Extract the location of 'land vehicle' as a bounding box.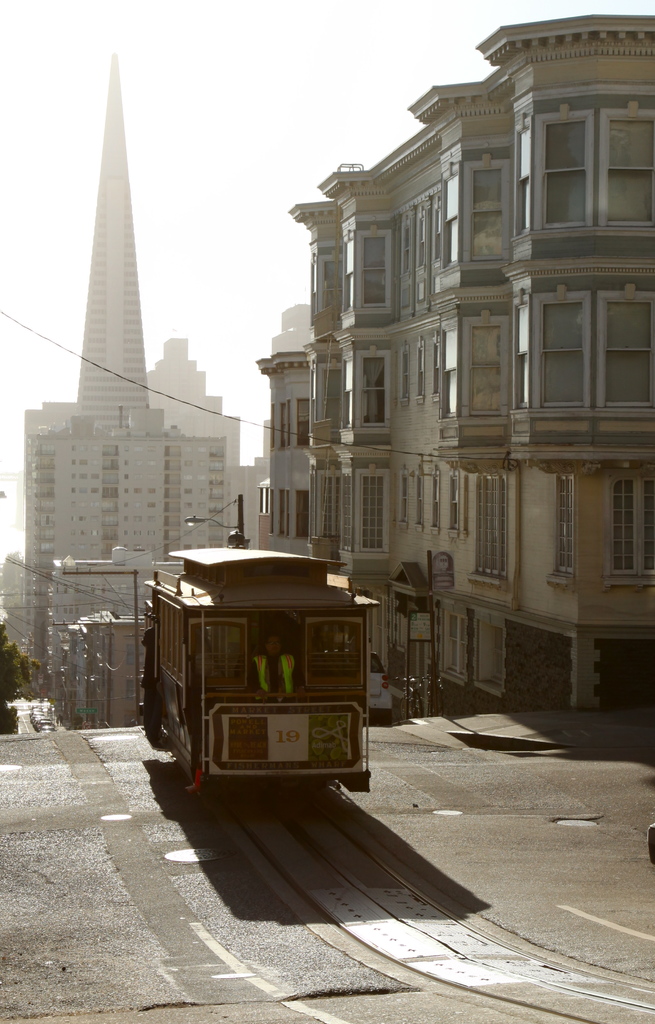
select_region(140, 493, 372, 804).
